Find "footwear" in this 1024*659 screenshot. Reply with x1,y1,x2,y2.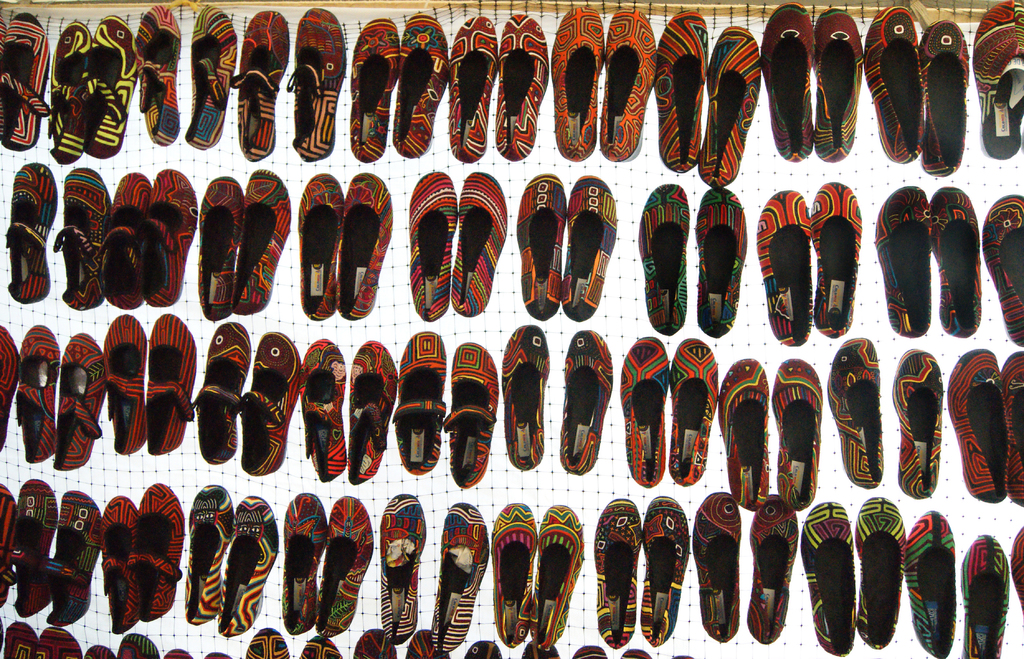
54,332,108,469.
